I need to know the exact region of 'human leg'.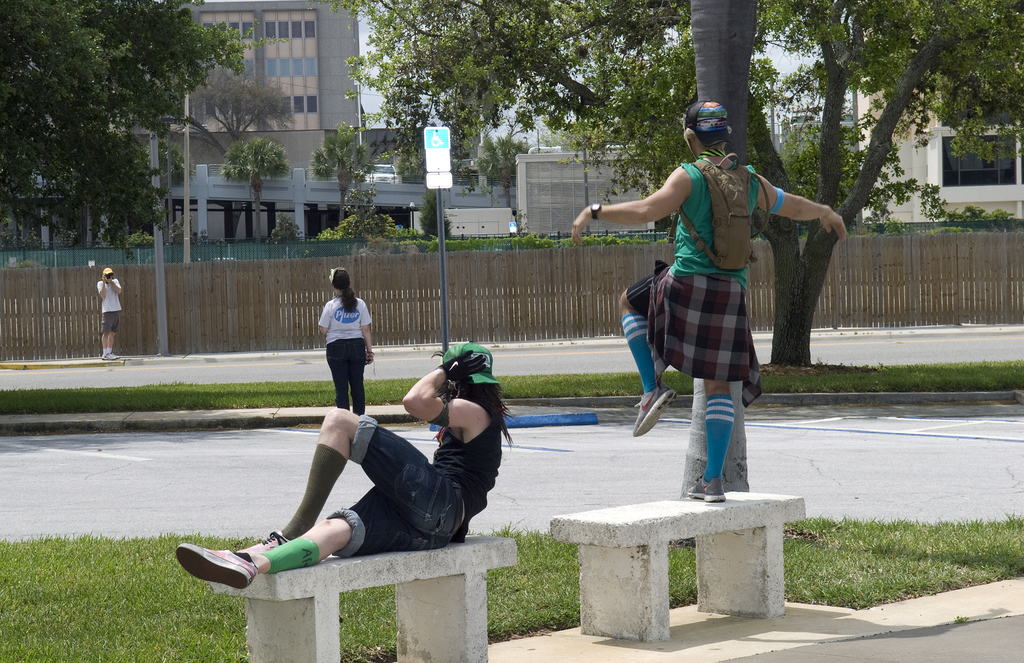
Region: bbox=(112, 299, 121, 354).
